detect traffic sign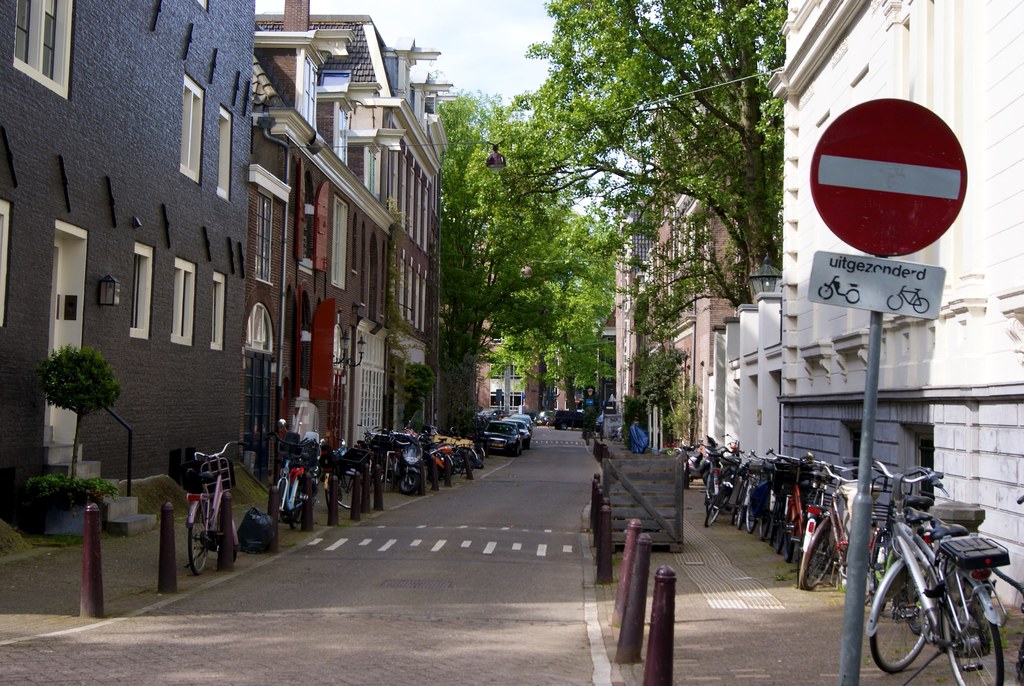
[x1=805, y1=254, x2=942, y2=315]
